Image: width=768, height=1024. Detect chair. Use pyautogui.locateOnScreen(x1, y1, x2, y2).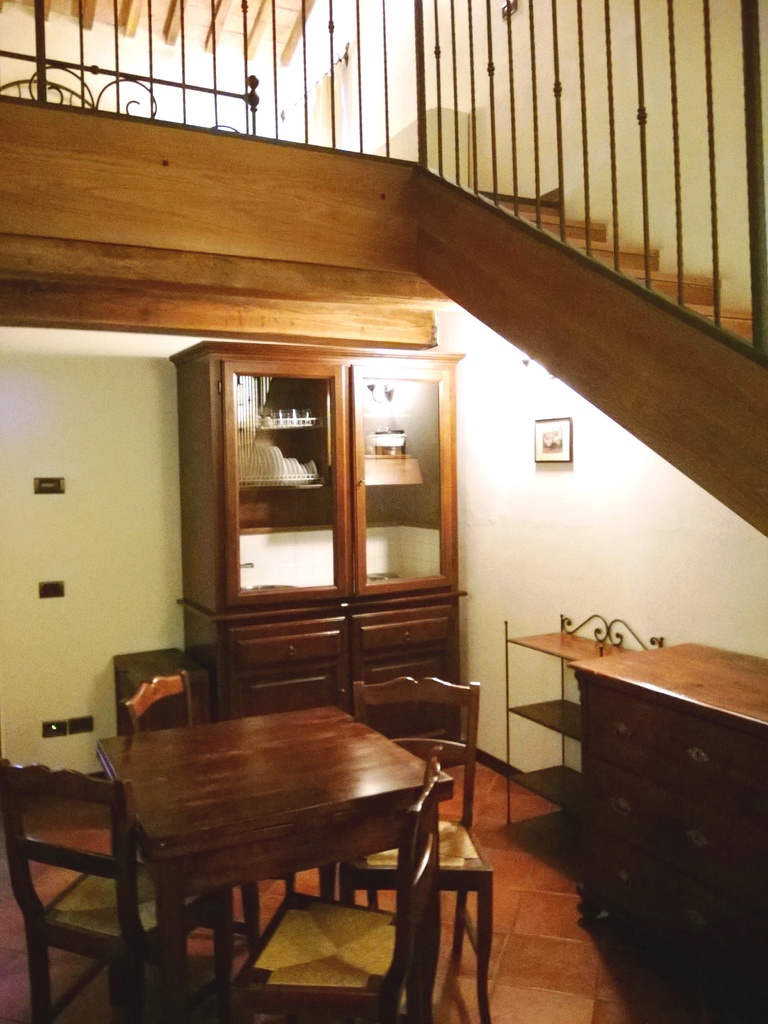
pyautogui.locateOnScreen(338, 666, 496, 1023).
